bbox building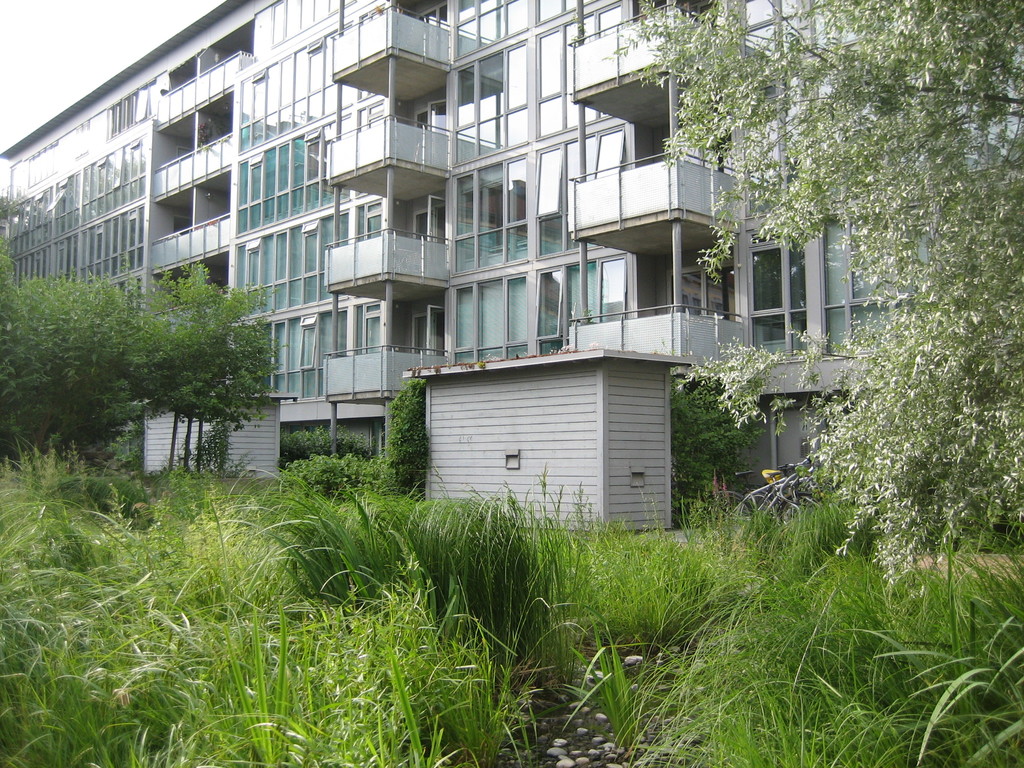
(left=0, top=0, right=1023, bottom=532)
